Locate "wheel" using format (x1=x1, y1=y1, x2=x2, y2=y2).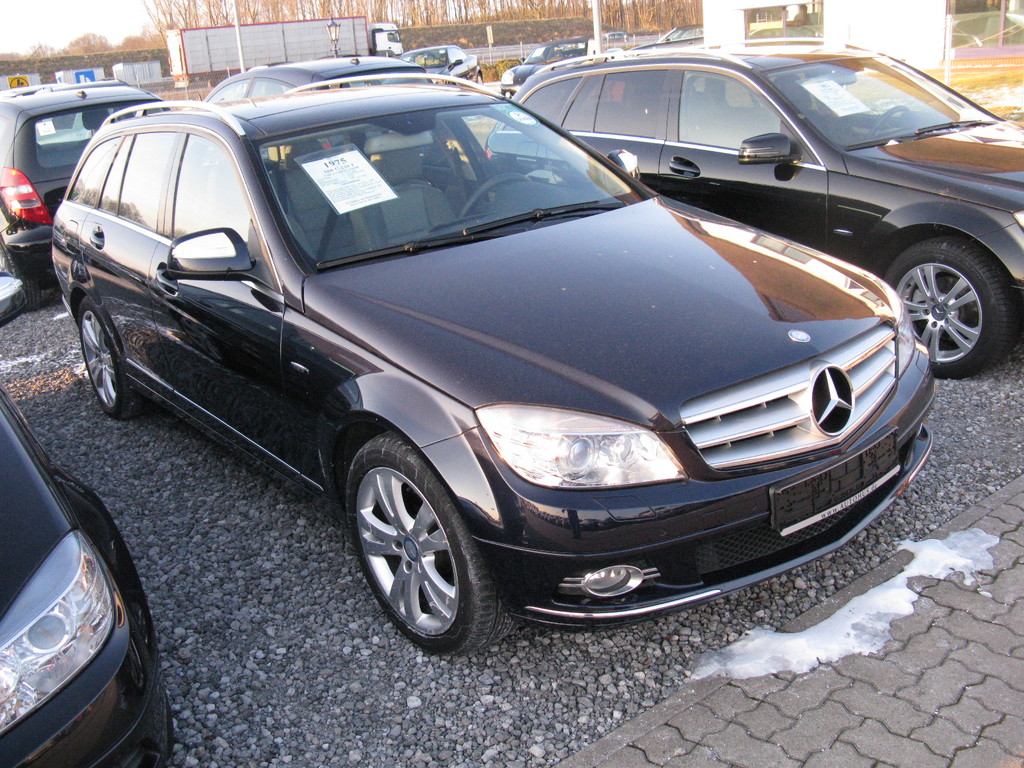
(x1=166, y1=694, x2=174, y2=761).
